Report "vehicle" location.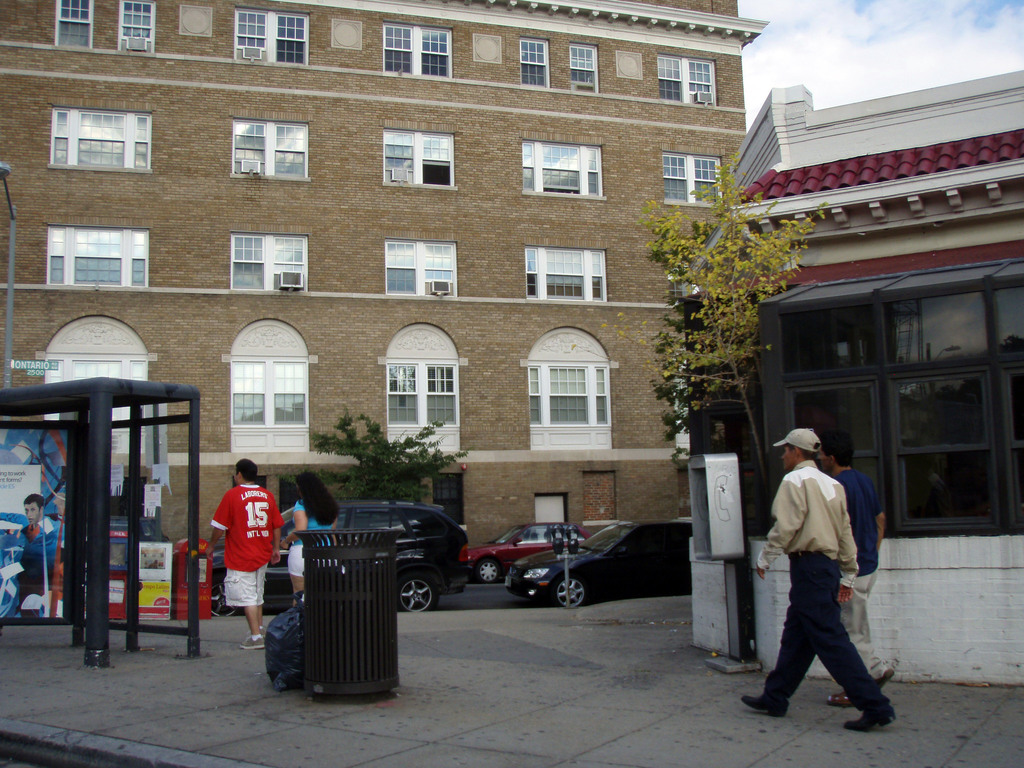
Report: x1=206 y1=499 x2=471 y2=612.
